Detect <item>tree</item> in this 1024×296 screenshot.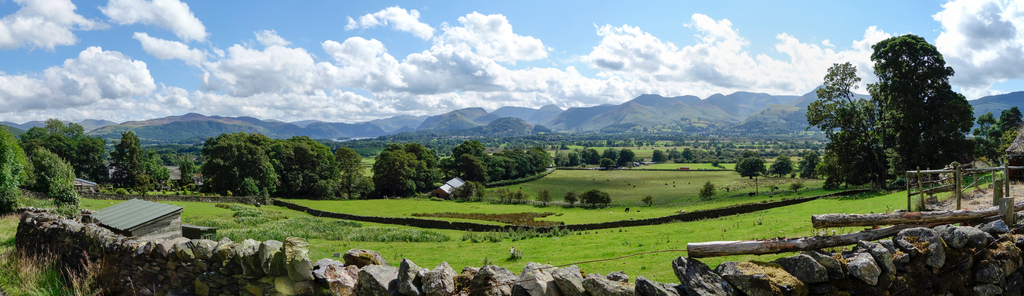
Detection: [24, 120, 114, 180].
